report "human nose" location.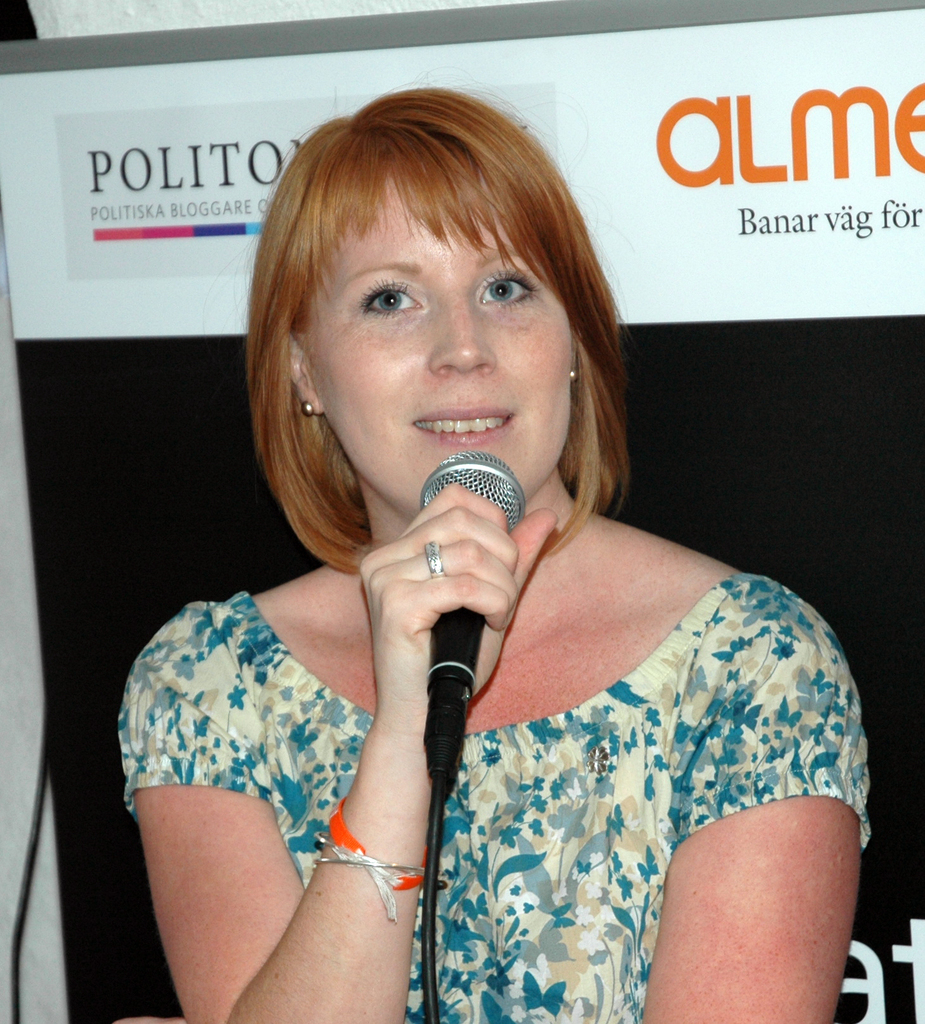
Report: <bbox>427, 296, 500, 374</bbox>.
